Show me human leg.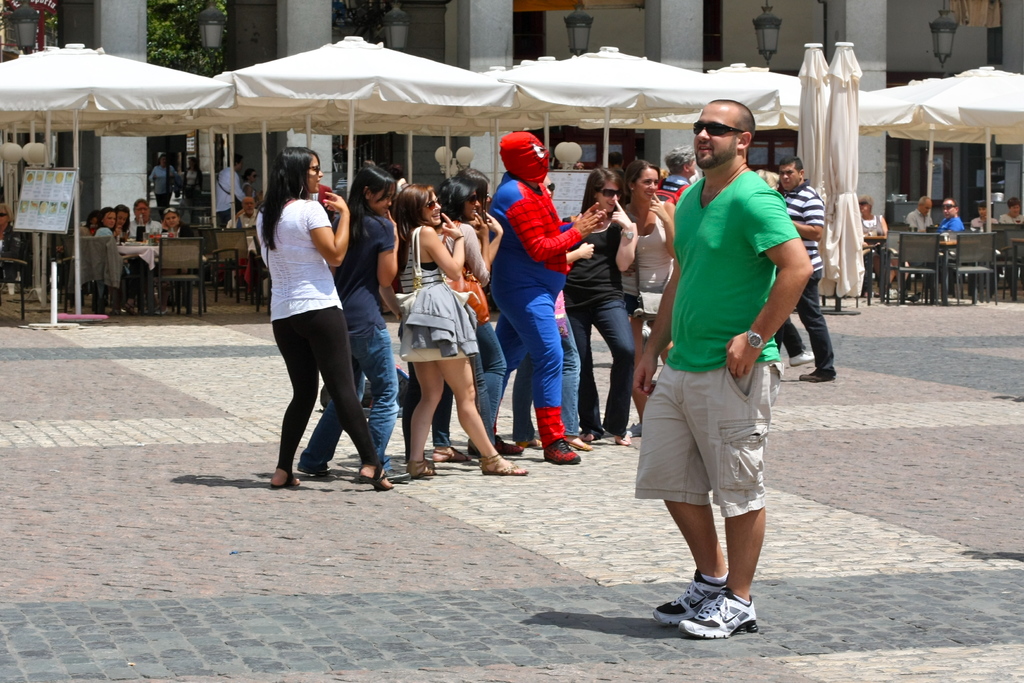
human leg is here: box=[438, 358, 532, 474].
